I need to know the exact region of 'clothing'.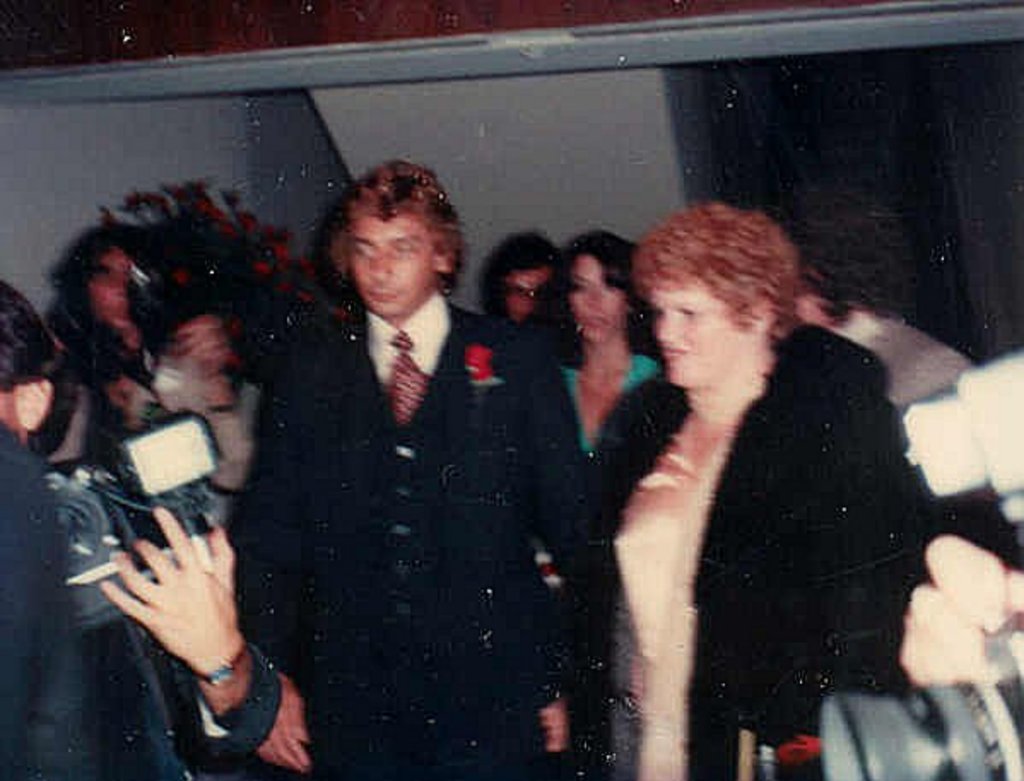
Region: [545, 355, 655, 444].
